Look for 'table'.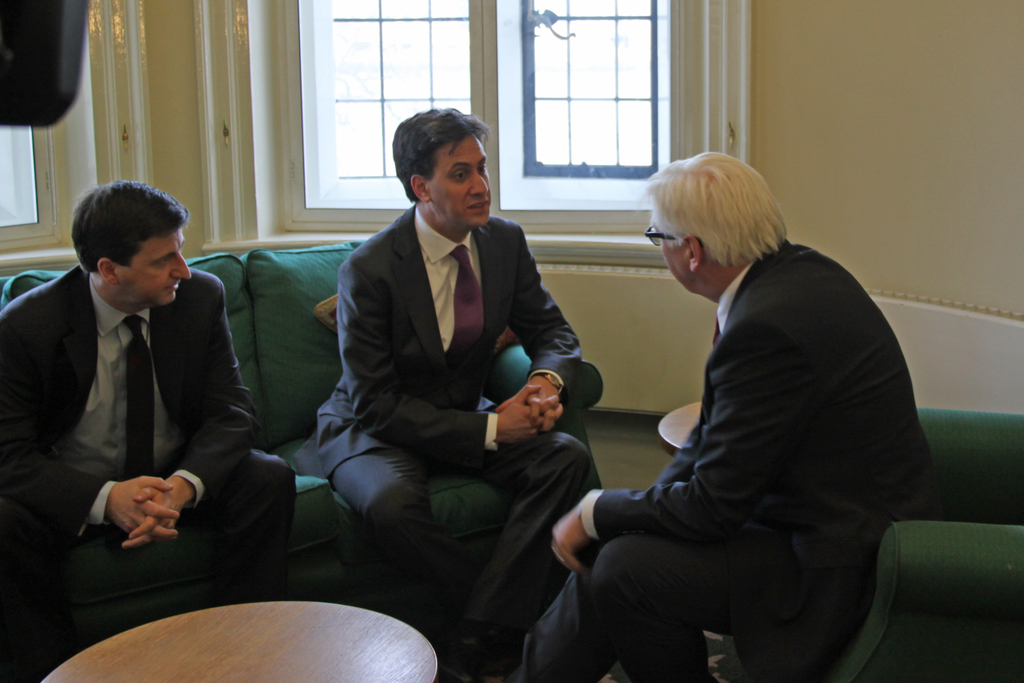
Found: box=[657, 399, 707, 456].
